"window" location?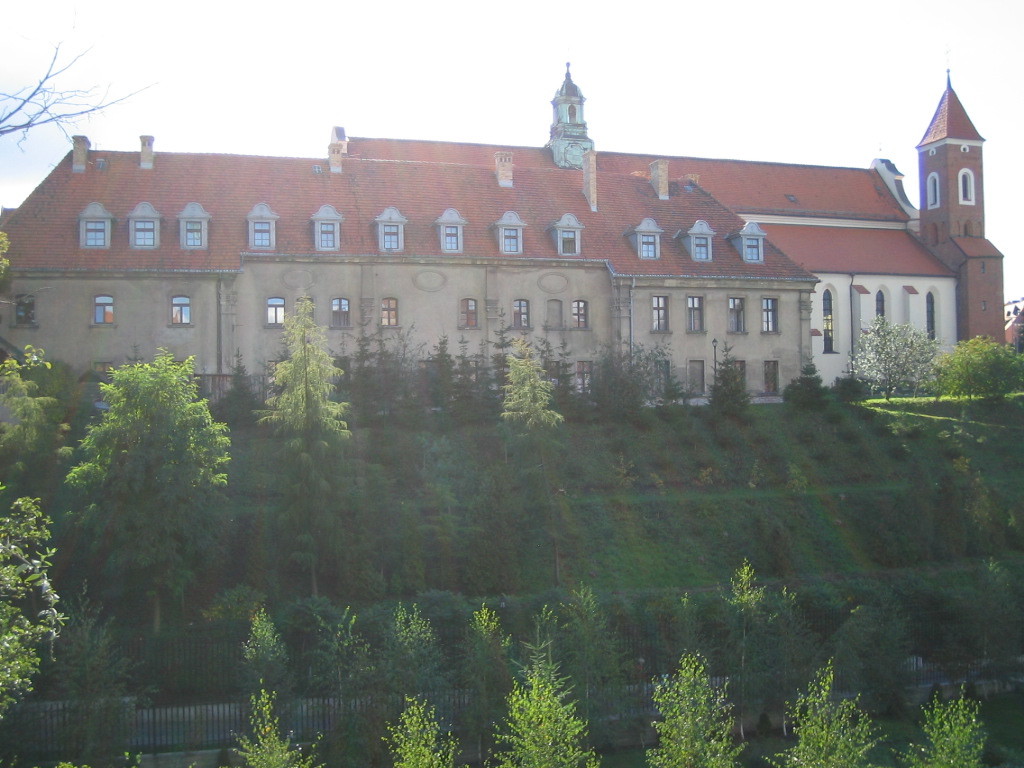
box=[634, 218, 665, 265]
